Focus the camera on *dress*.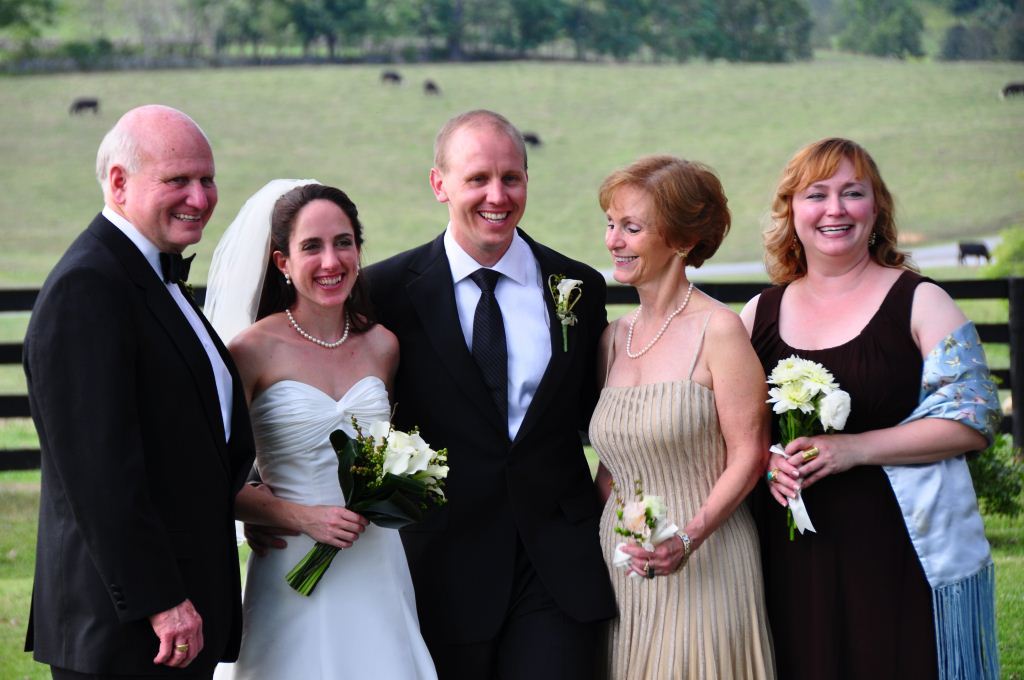
Focus region: [225, 377, 442, 679].
